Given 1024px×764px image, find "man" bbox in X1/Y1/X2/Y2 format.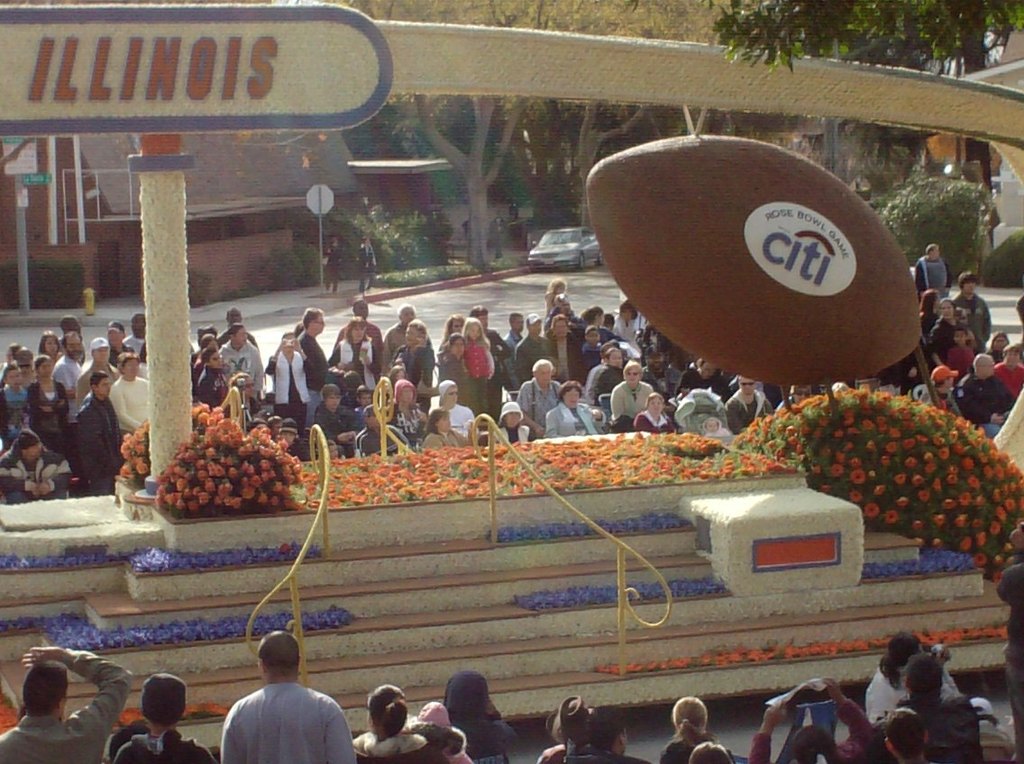
581/705/649/763.
